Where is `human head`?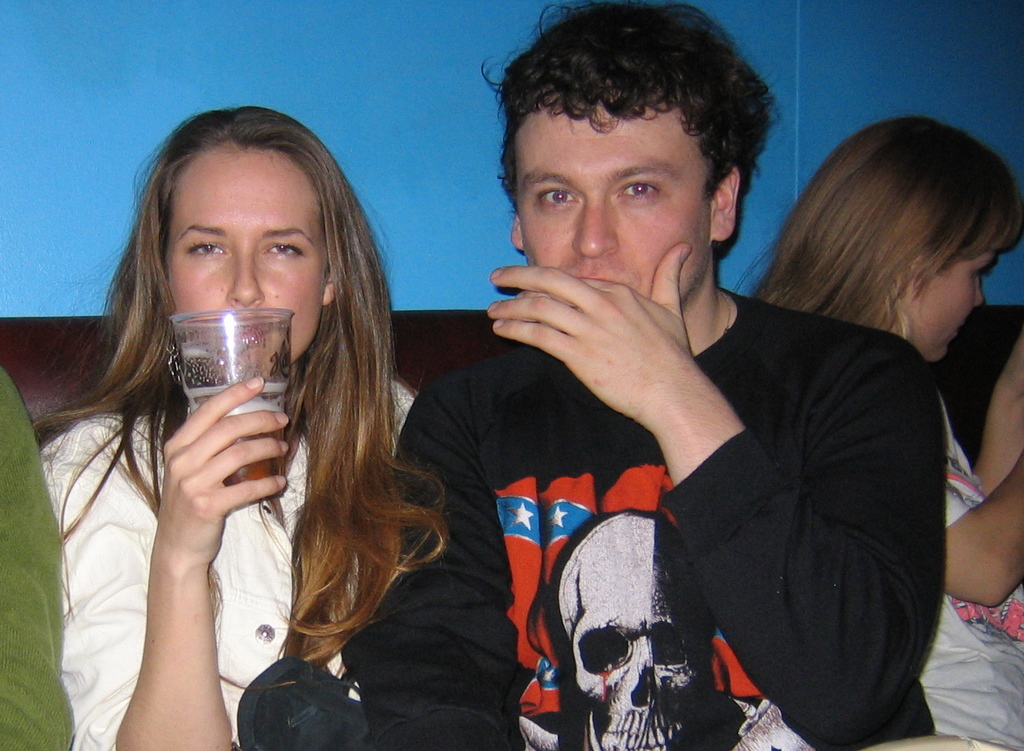
locate(822, 110, 1023, 357).
